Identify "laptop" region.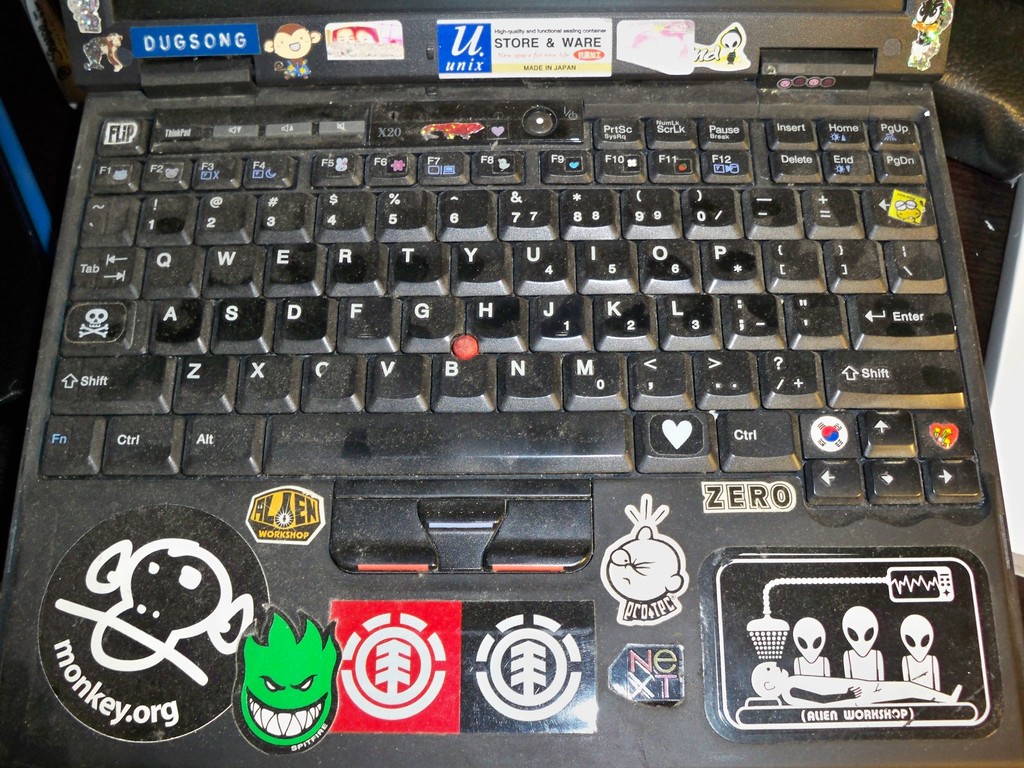
Region: left=0, top=0, right=1023, bottom=741.
